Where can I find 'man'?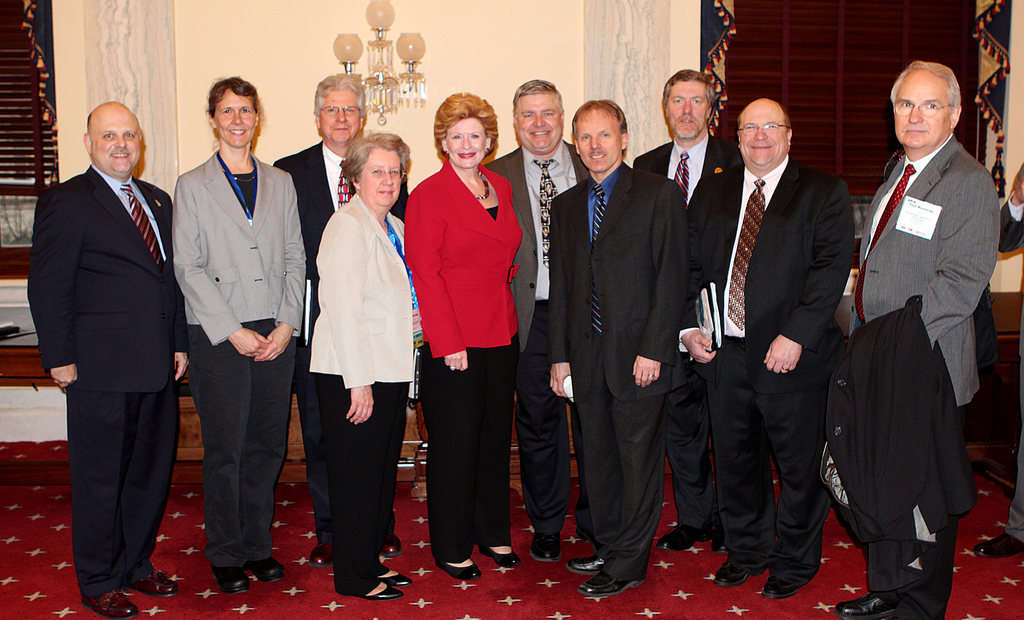
You can find it at bbox(671, 96, 849, 599).
